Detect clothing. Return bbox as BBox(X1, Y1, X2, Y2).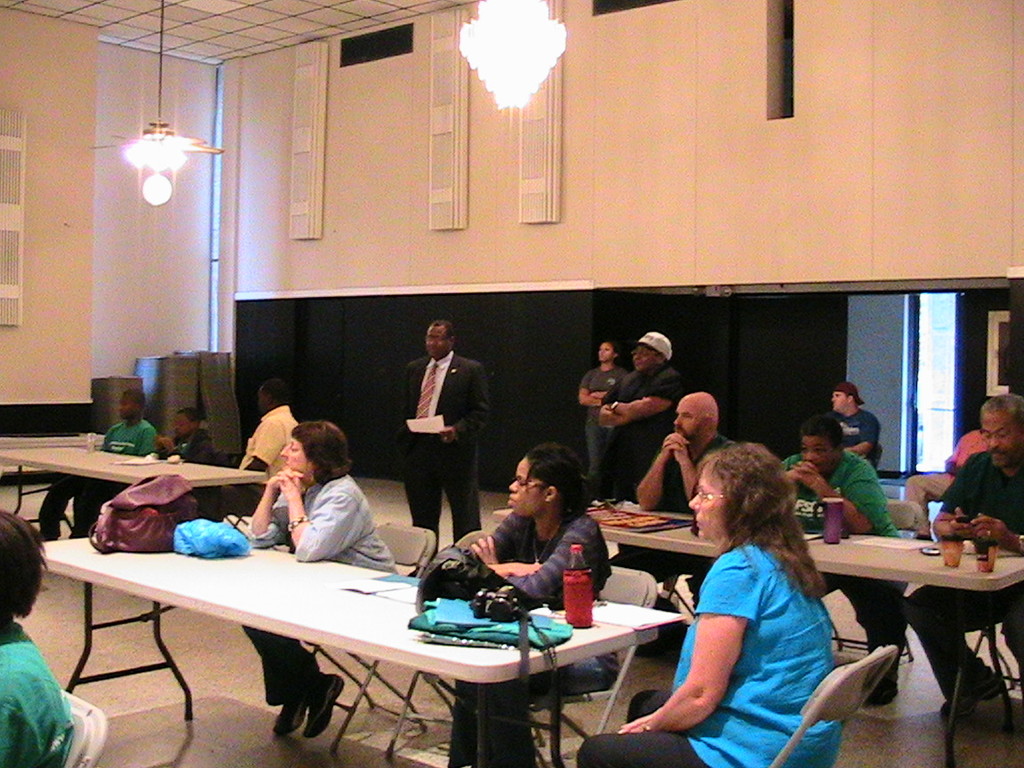
BBox(925, 451, 1023, 550).
